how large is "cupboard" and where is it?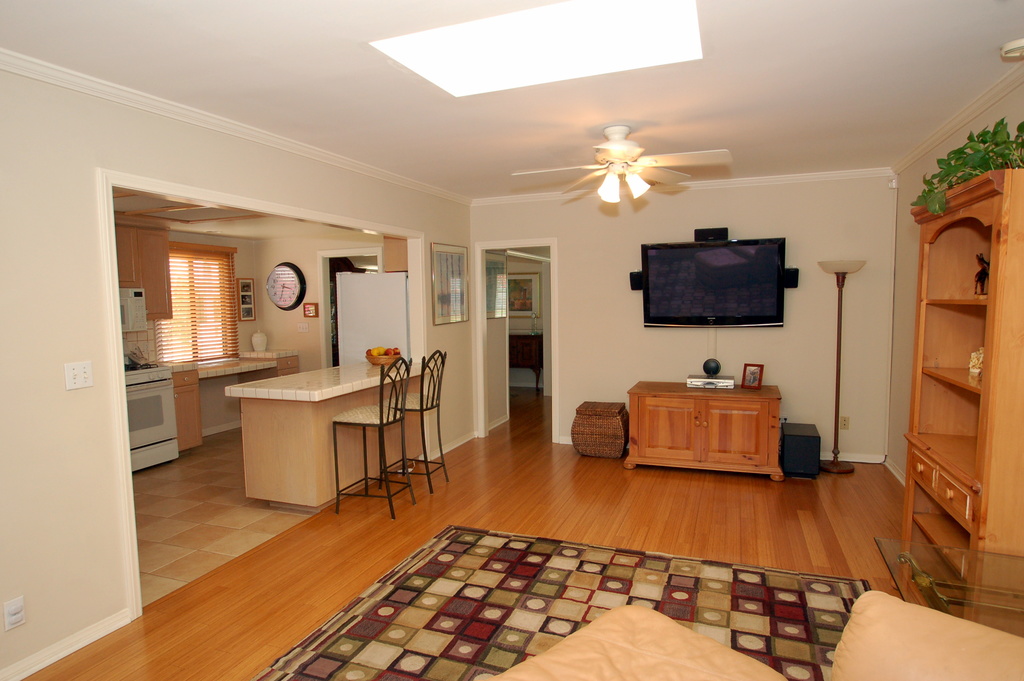
Bounding box: {"x1": 621, "y1": 382, "x2": 784, "y2": 482}.
